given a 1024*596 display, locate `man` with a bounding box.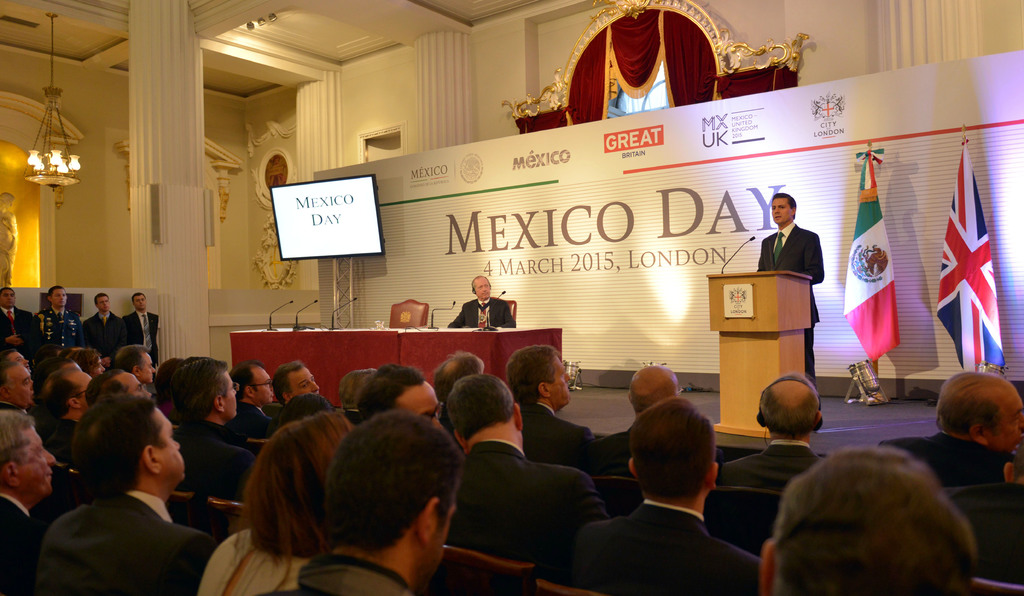
Located: box(882, 365, 1023, 488).
